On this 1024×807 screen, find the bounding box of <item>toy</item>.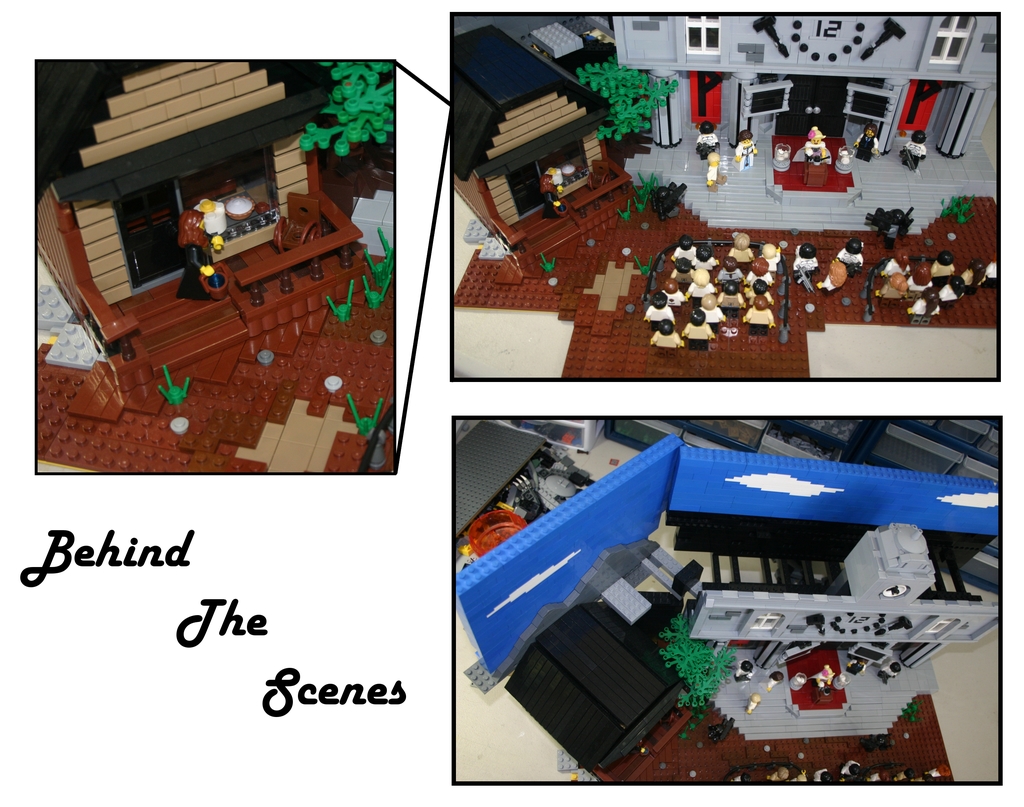
Bounding box: locate(683, 308, 711, 342).
